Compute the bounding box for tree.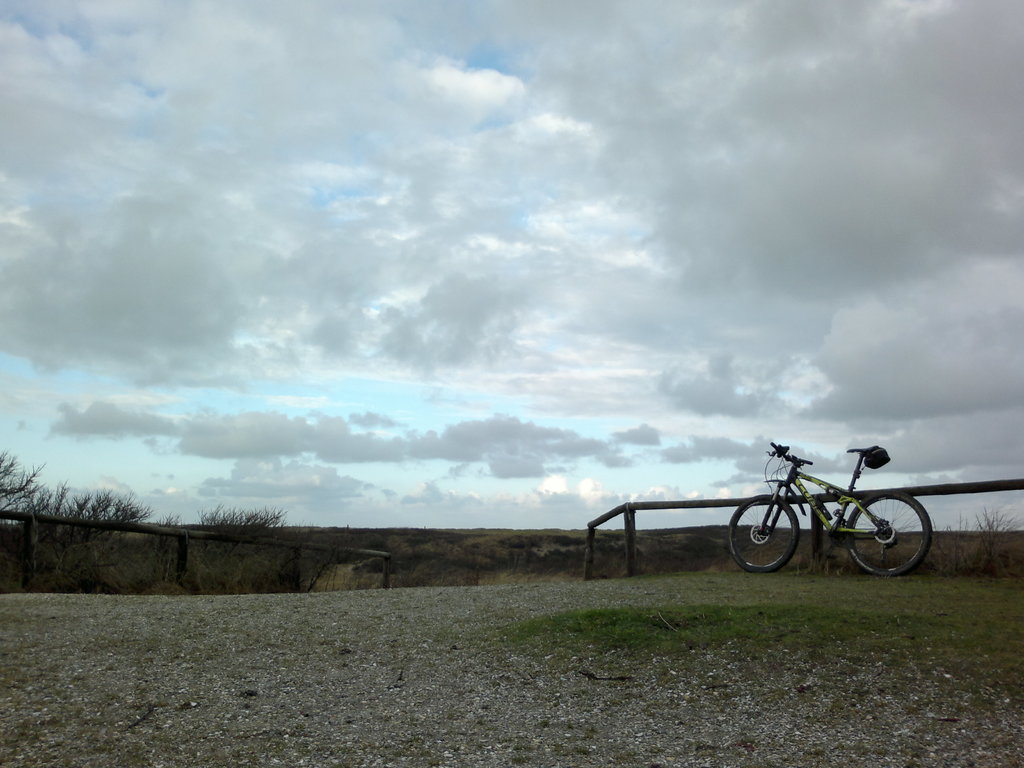
detection(0, 440, 61, 596).
